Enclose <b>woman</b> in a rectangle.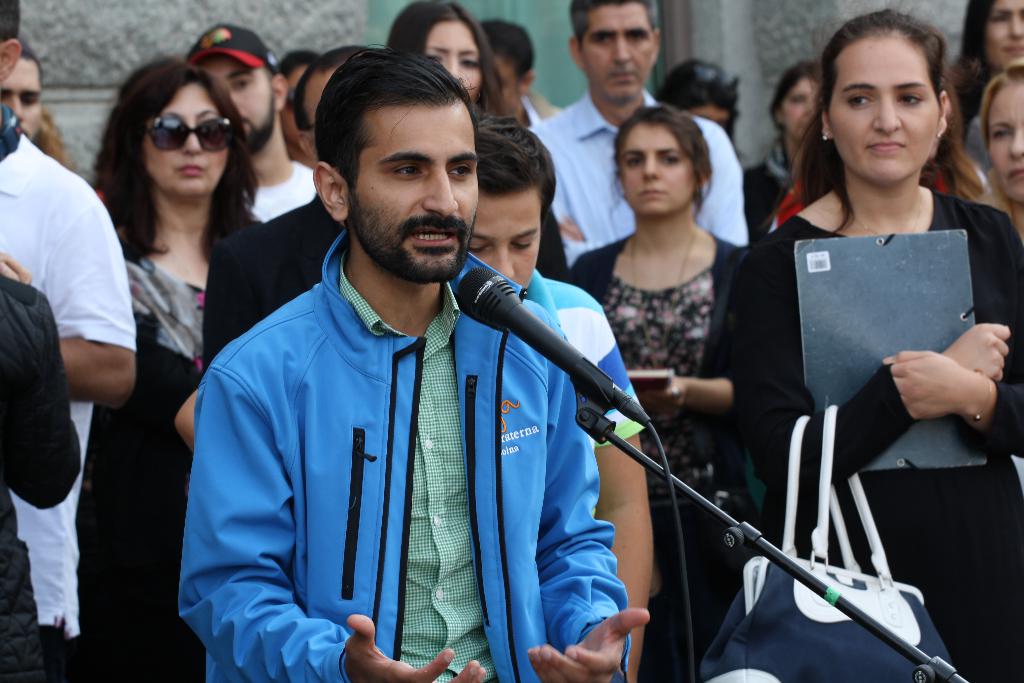
crop(387, 0, 572, 287).
